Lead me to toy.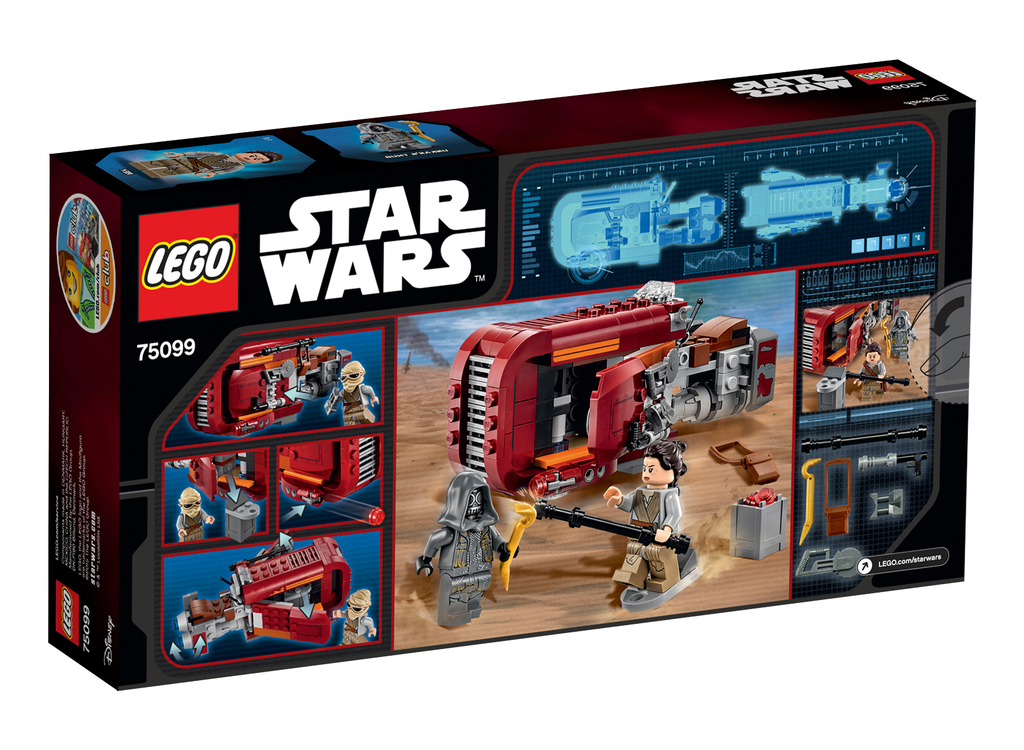
Lead to 536 501 691 554.
